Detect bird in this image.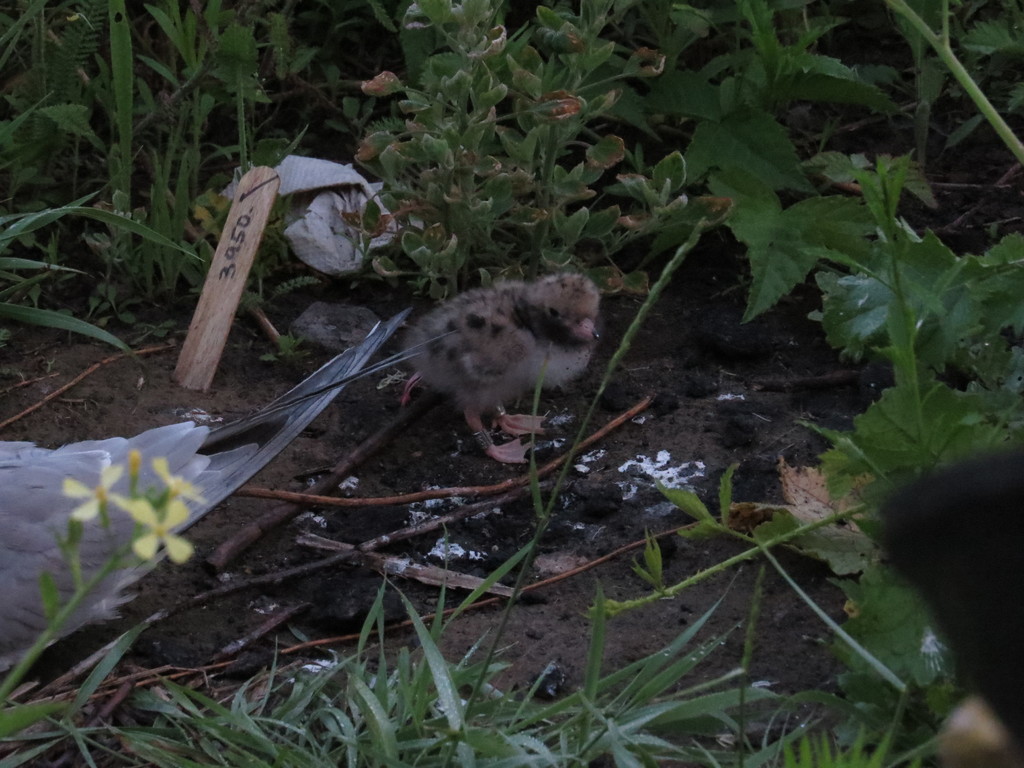
Detection: [left=392, top=258, right=603, bottom=450].
